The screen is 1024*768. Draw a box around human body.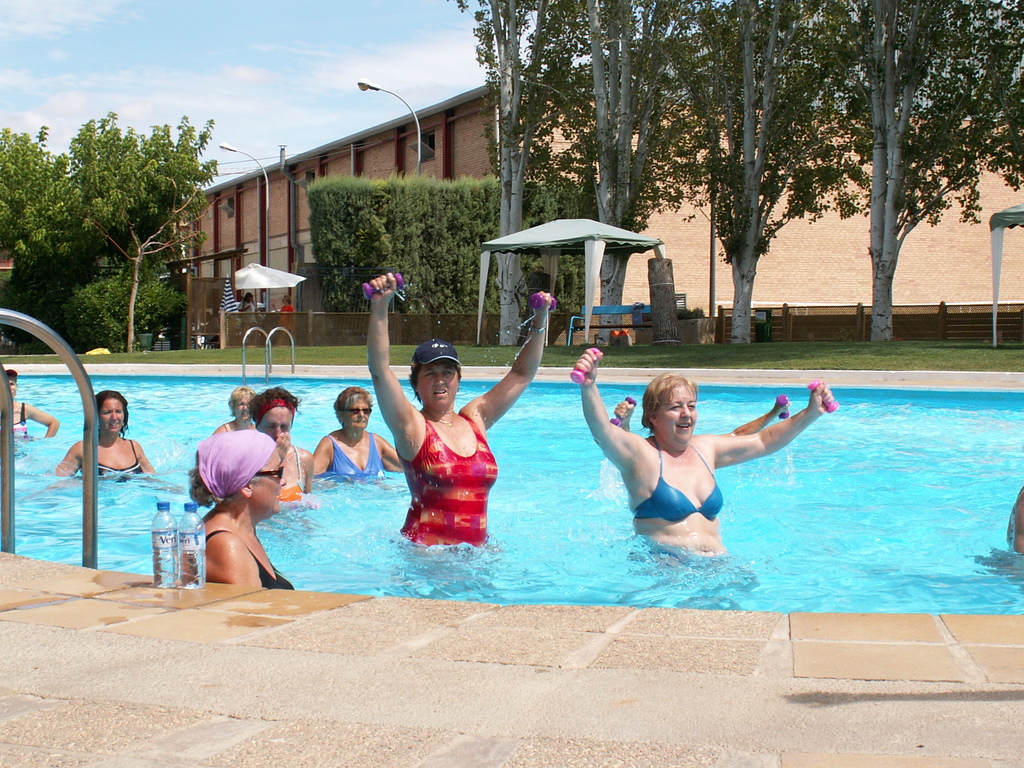
x1=564 y1=355 x2=837 y2=569.
